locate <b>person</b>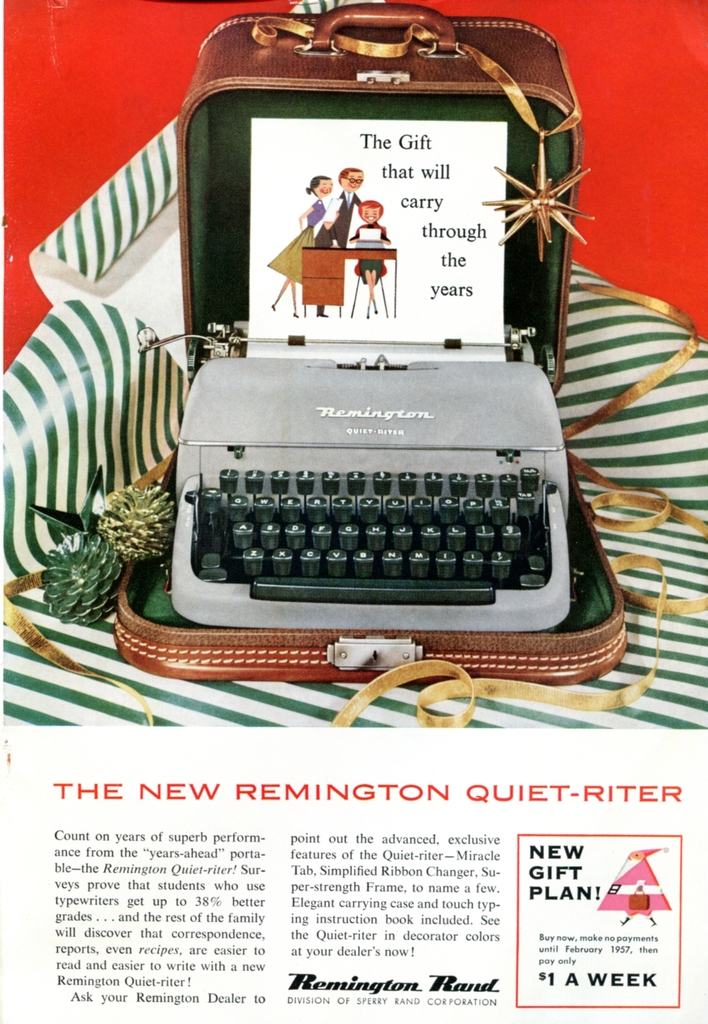
[347, 194, 393, 311]
